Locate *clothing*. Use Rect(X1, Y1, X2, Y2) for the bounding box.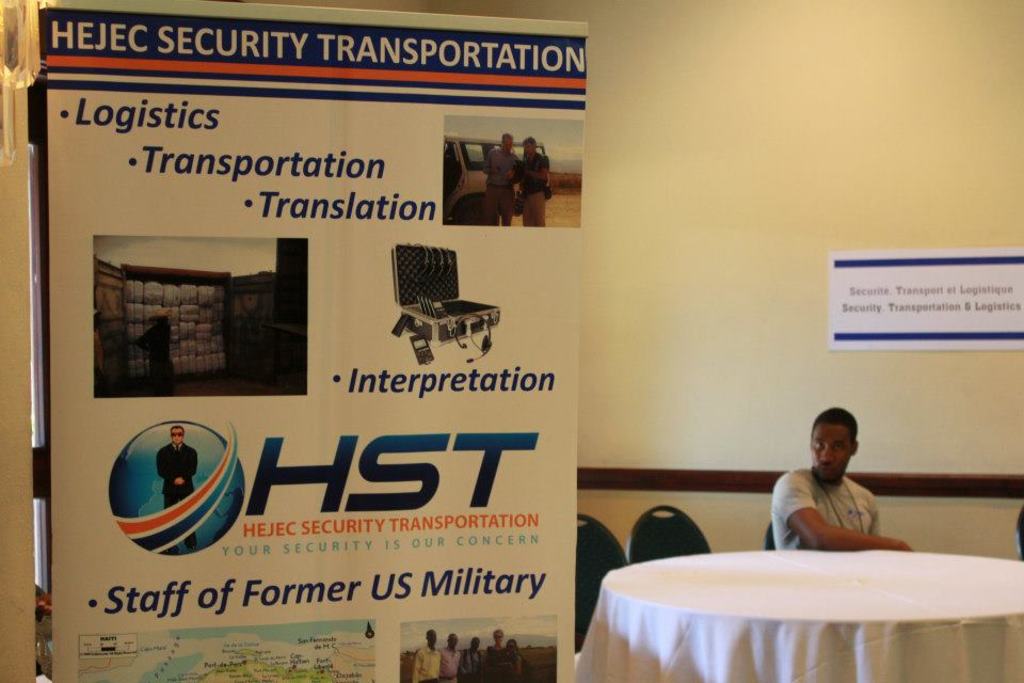
Rect(505, 654, 521, 682).
